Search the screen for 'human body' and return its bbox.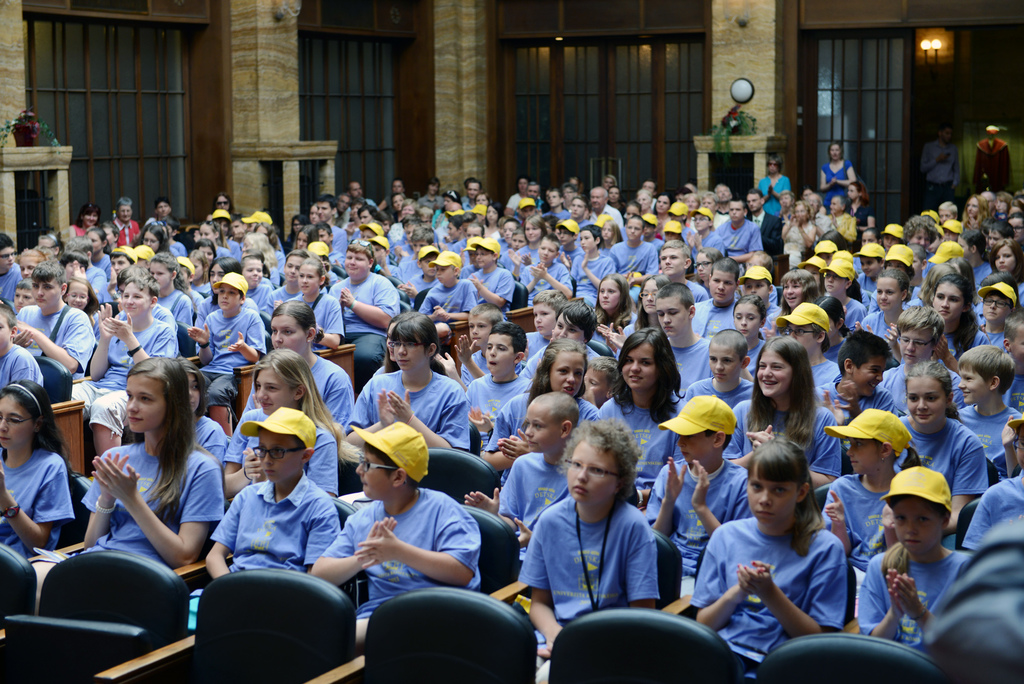
Found: left=891, top=416, right=987, bottom=540.
